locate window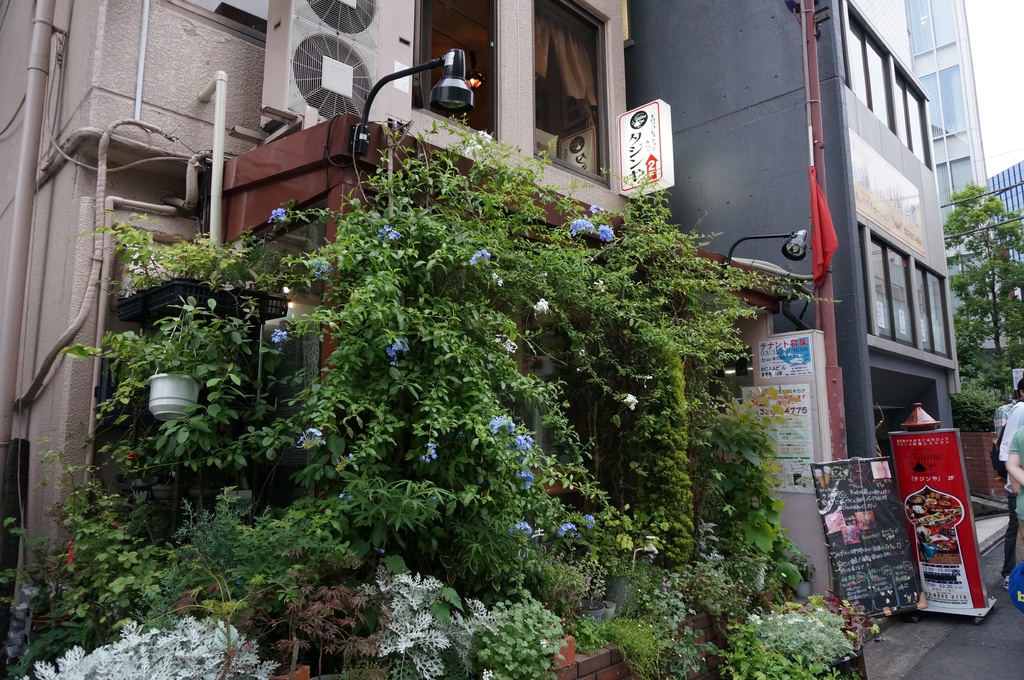
left=866, top=34, right=892, bottom=131
